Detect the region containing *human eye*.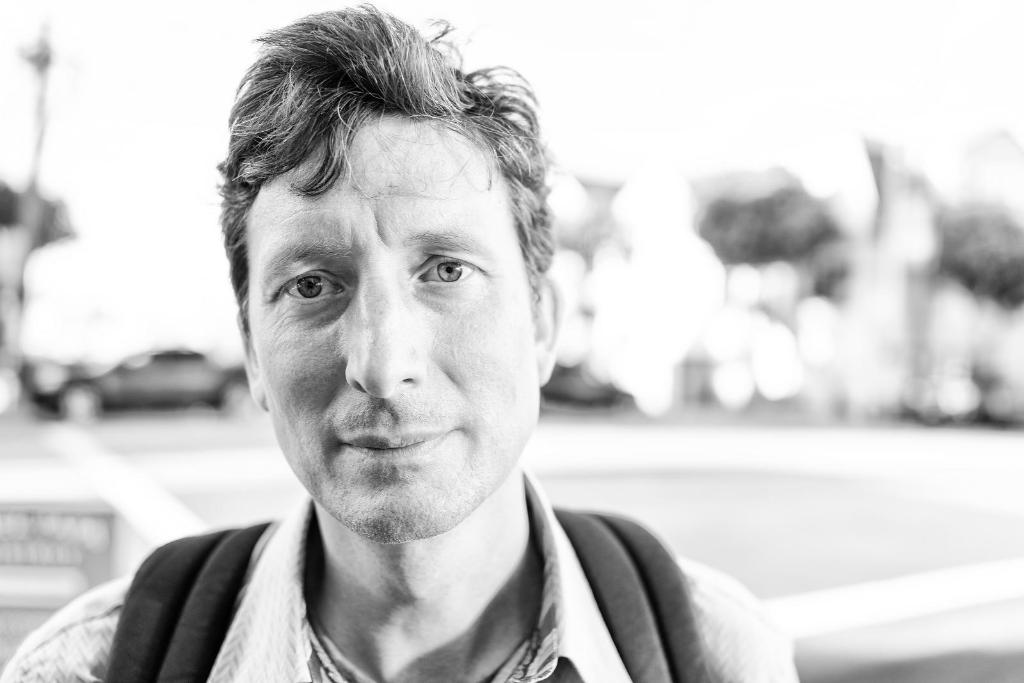
Rect(411, 248, 482, 297).
